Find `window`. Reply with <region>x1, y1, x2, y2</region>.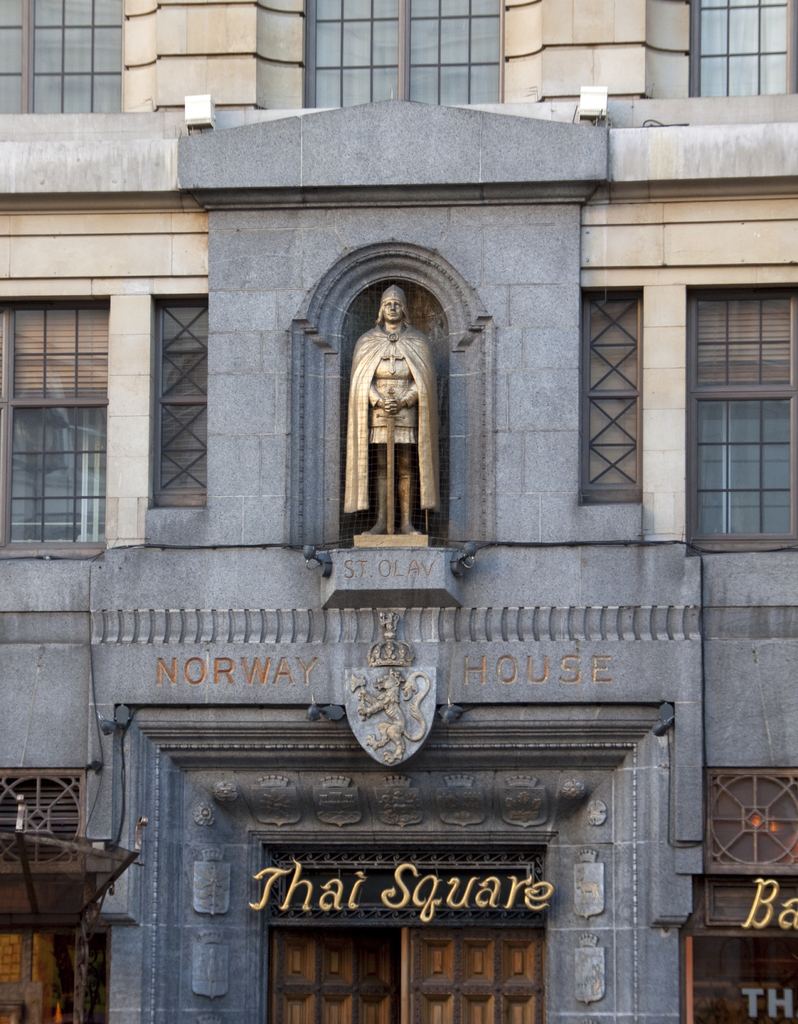
<region>149, 293, 209, 510</region>.
